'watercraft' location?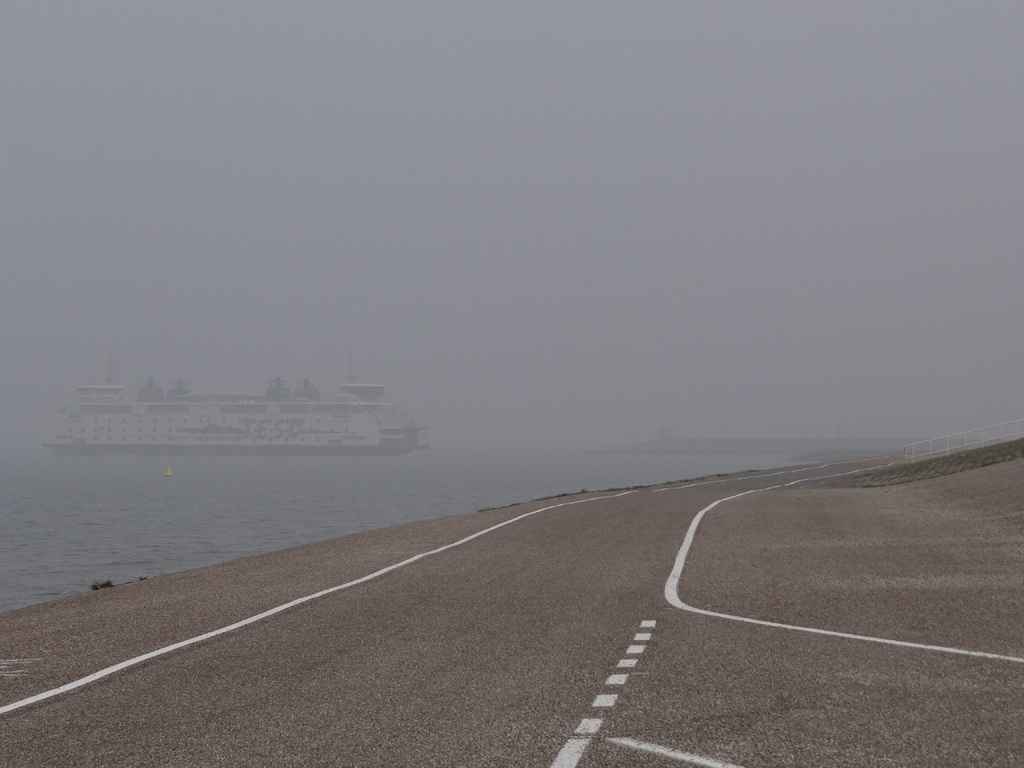
42:355:444:476
